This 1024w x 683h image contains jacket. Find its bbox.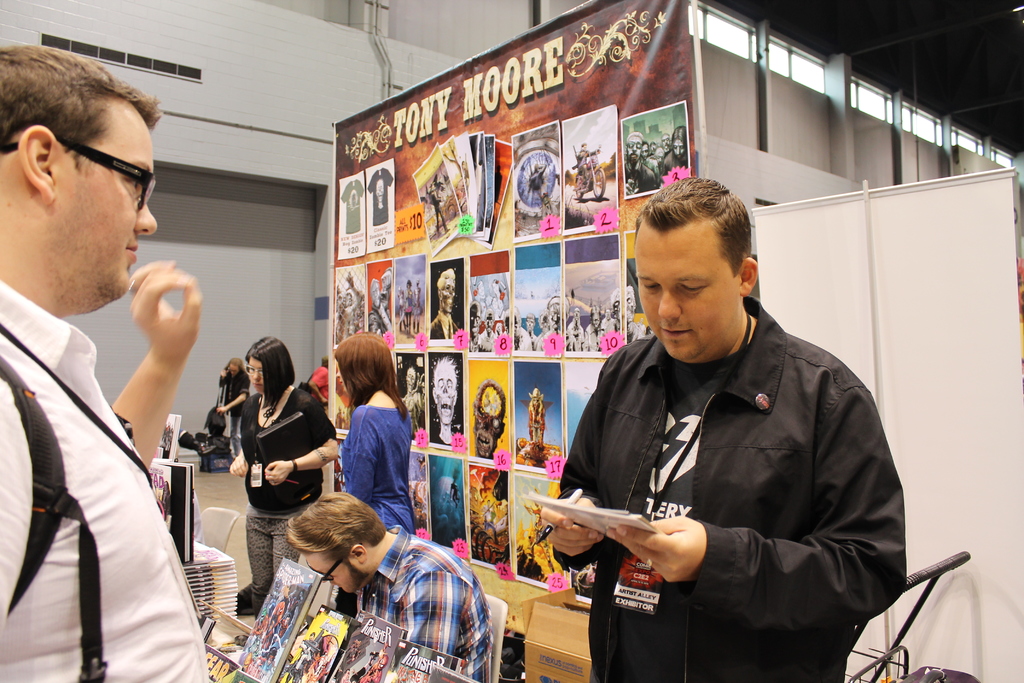
<box>557,284,920,682</box>.
